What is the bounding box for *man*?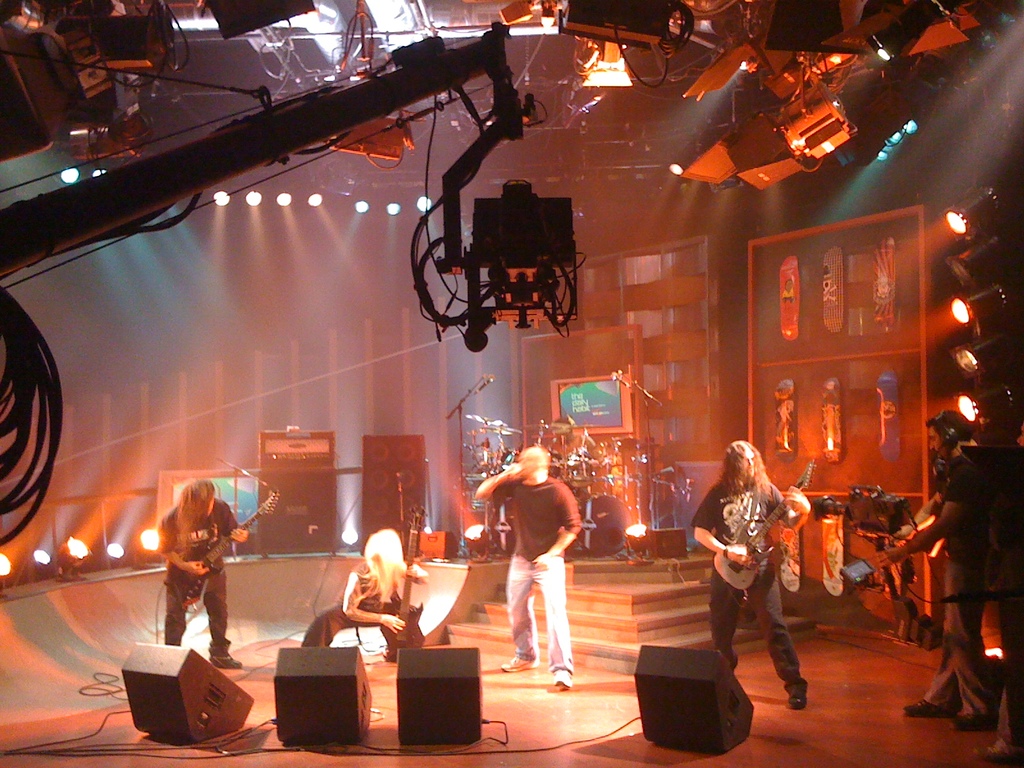
898:408:998:730.
